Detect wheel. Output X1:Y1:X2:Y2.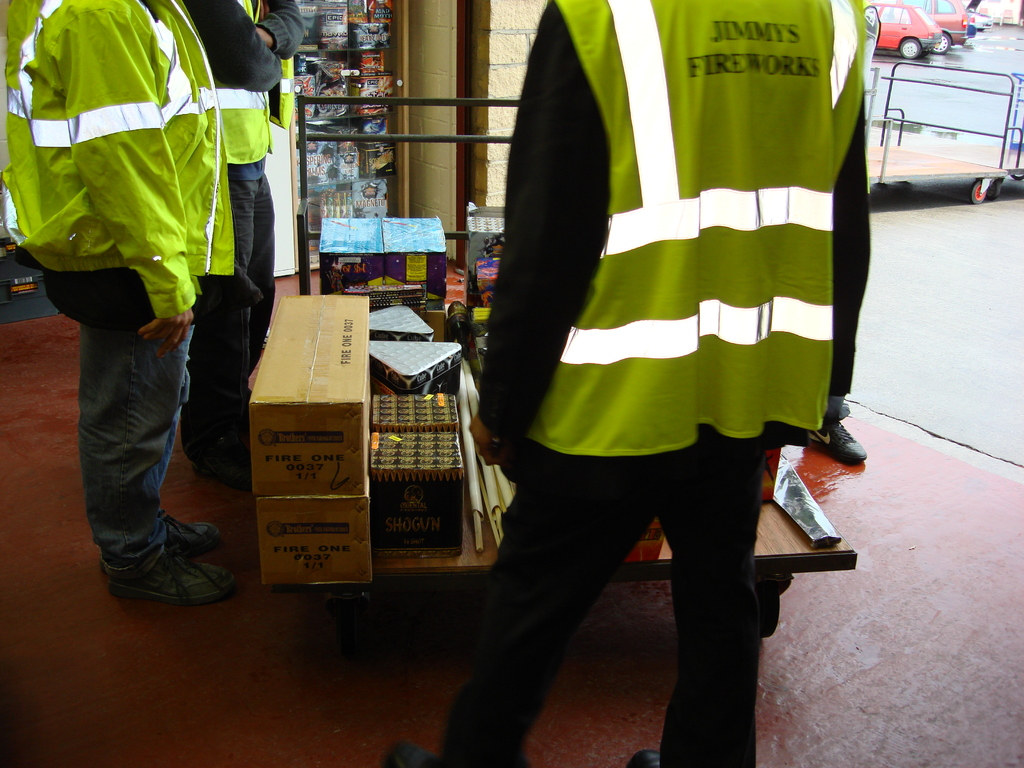
756:580:780:638.
